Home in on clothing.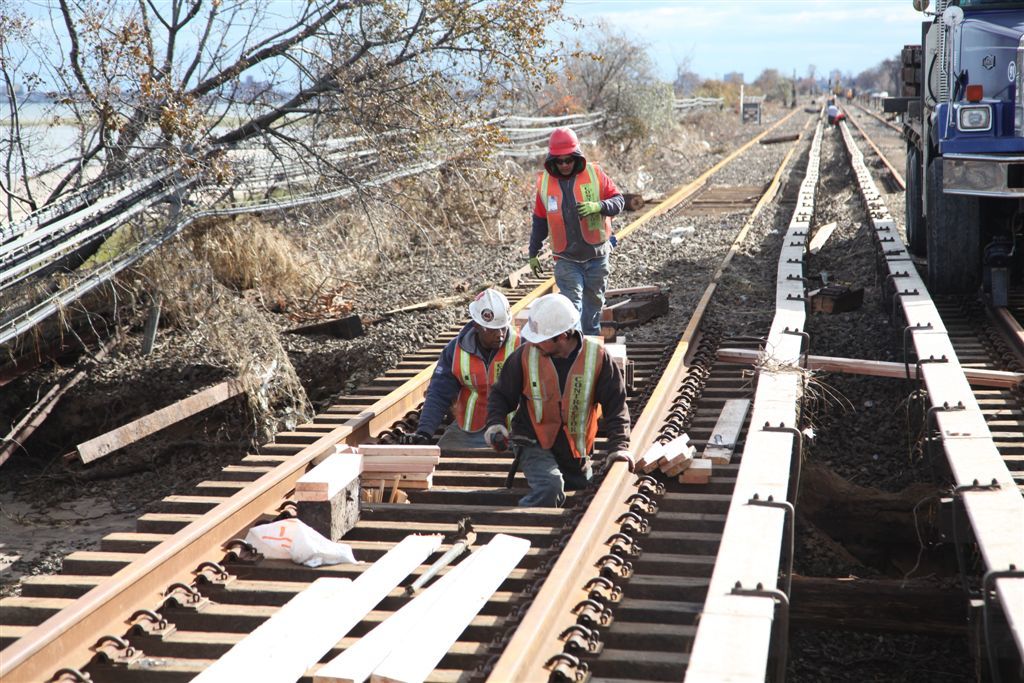
Homed in at (489,342,637,506).
